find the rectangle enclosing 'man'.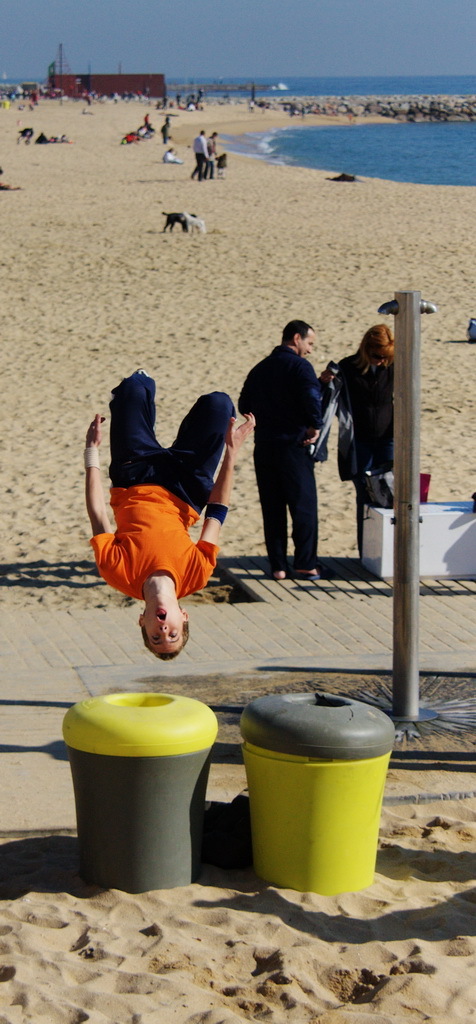
detection(85, 369, 257, 666).
